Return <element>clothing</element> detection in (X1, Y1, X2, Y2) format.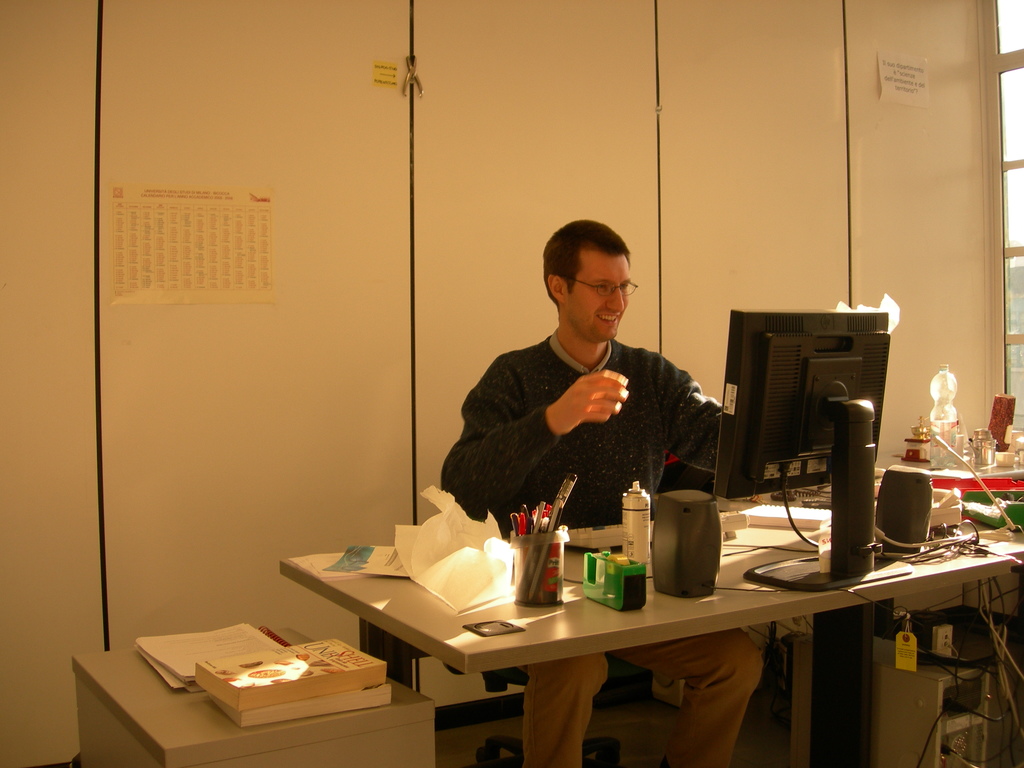
(437, 301, 724, 541).
